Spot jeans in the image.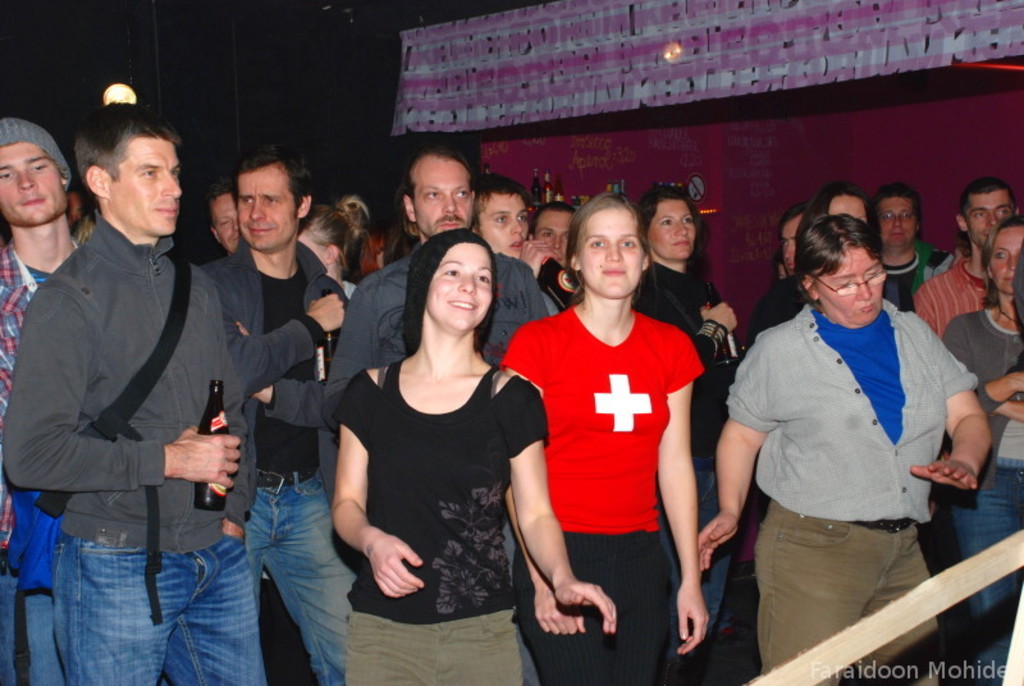
jeans found at 69/535/273/685.
